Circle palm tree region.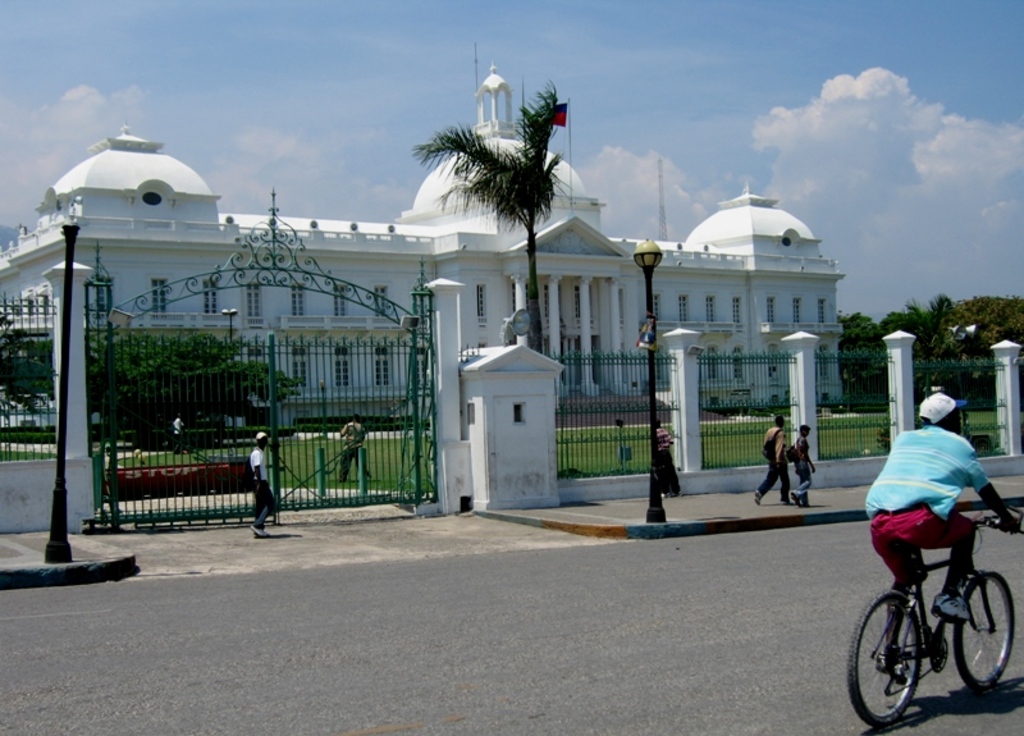
Region: 900 293 946 379.
